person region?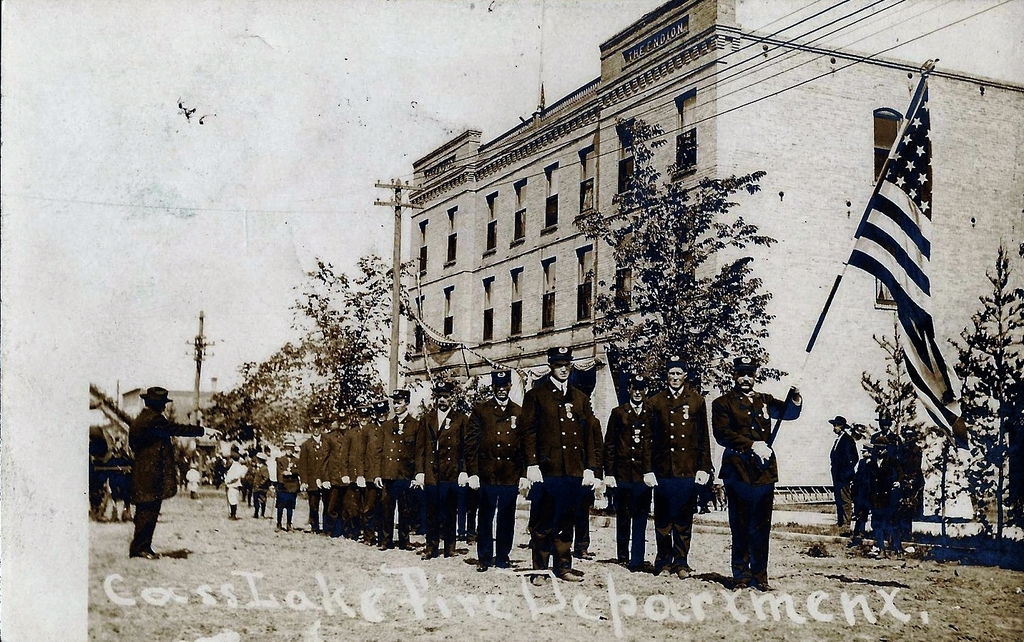
detection(599, 362, 649, 568)
